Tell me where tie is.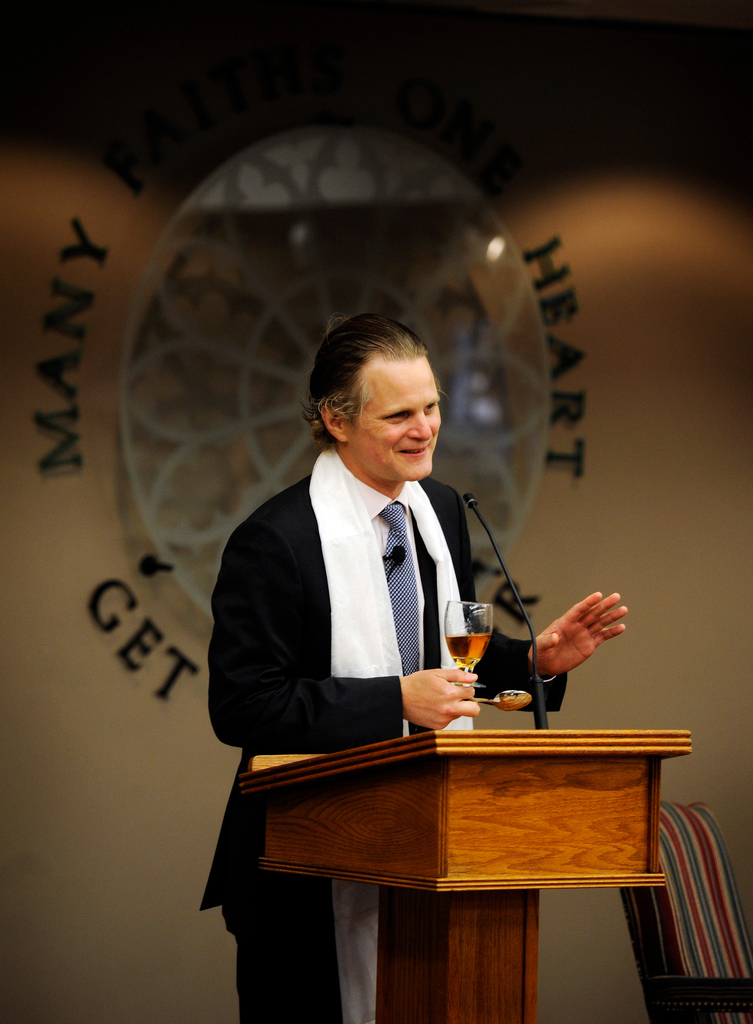
tie is at Rect(378, 499, 421, 679).
